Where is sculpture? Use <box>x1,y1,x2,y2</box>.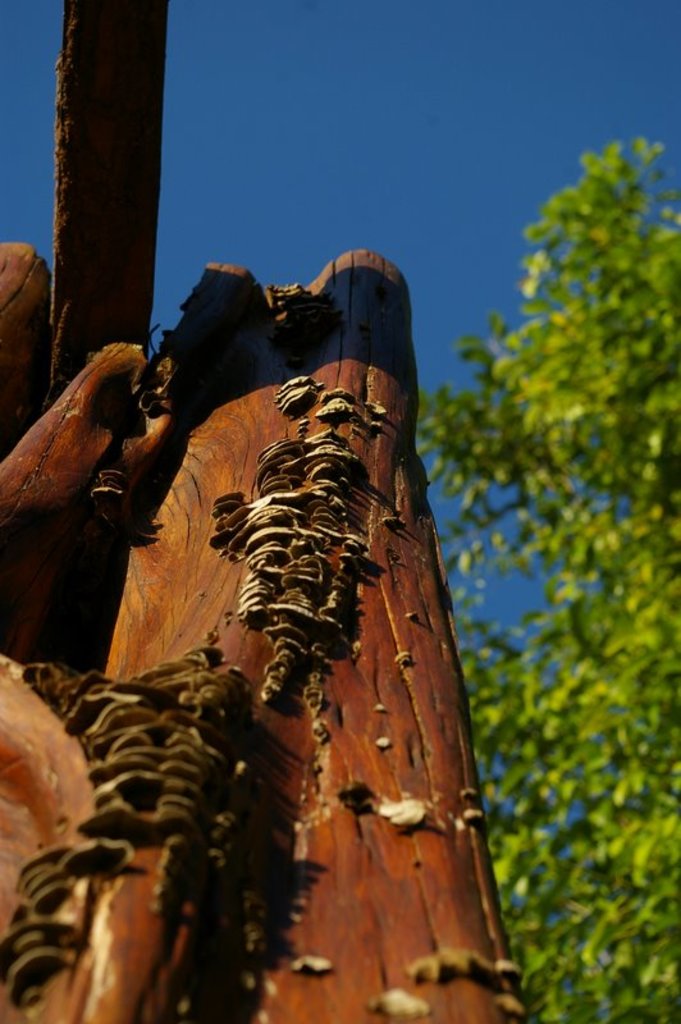
<box>0,0,517,1023</box>.
